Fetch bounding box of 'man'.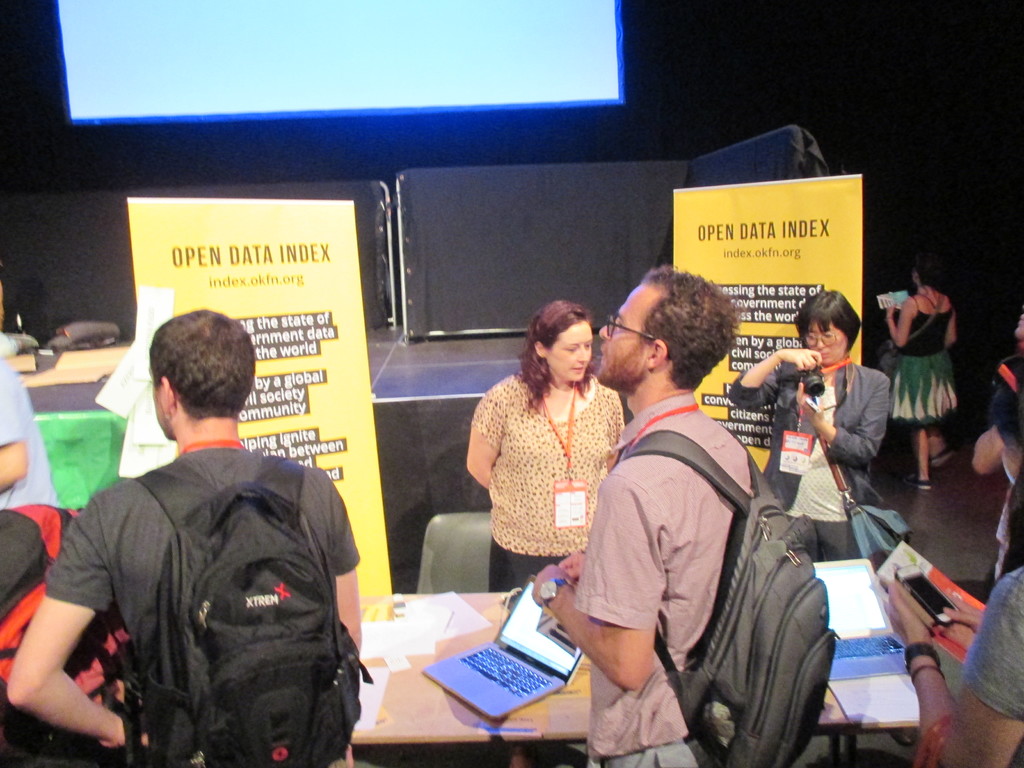
Bbox: rect(893, 573, 1023, 767).
